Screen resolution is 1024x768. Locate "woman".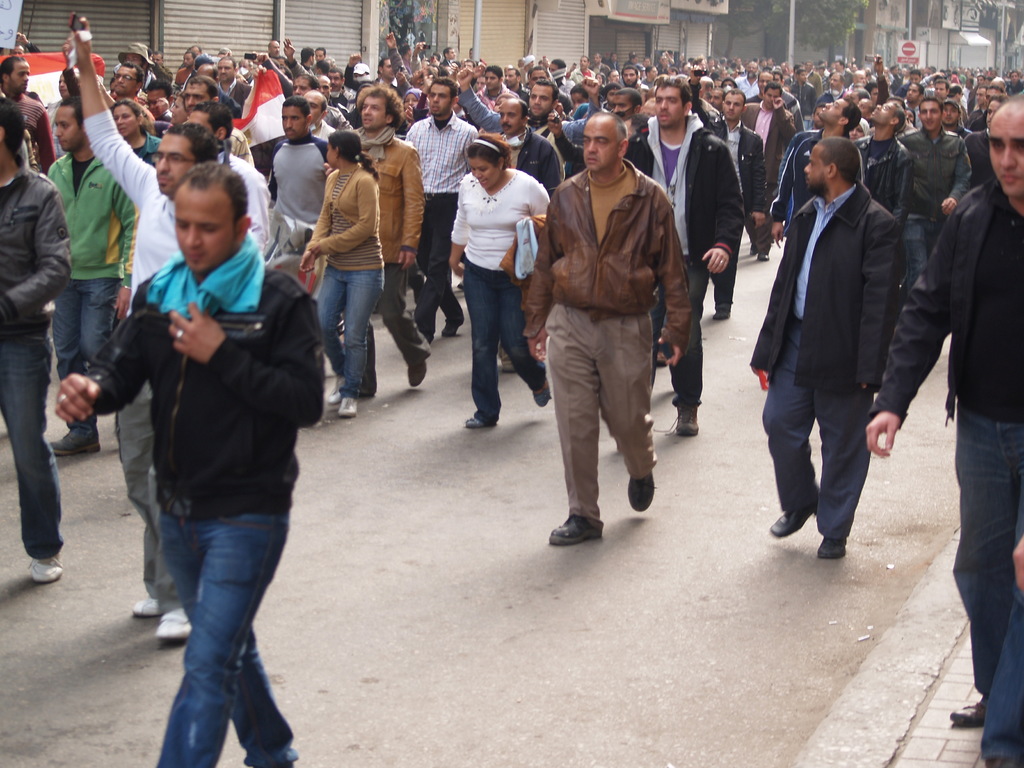
region(592, 73, 604, 92).
